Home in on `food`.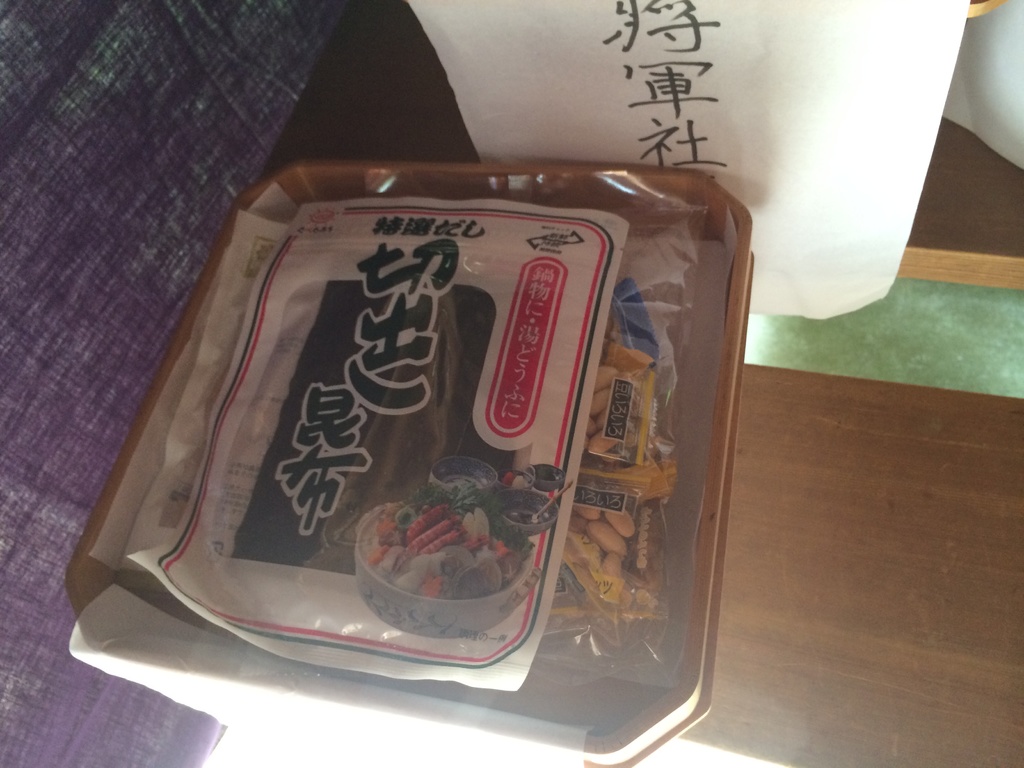
Homed in at bbox(351, 488, 527, 621).
